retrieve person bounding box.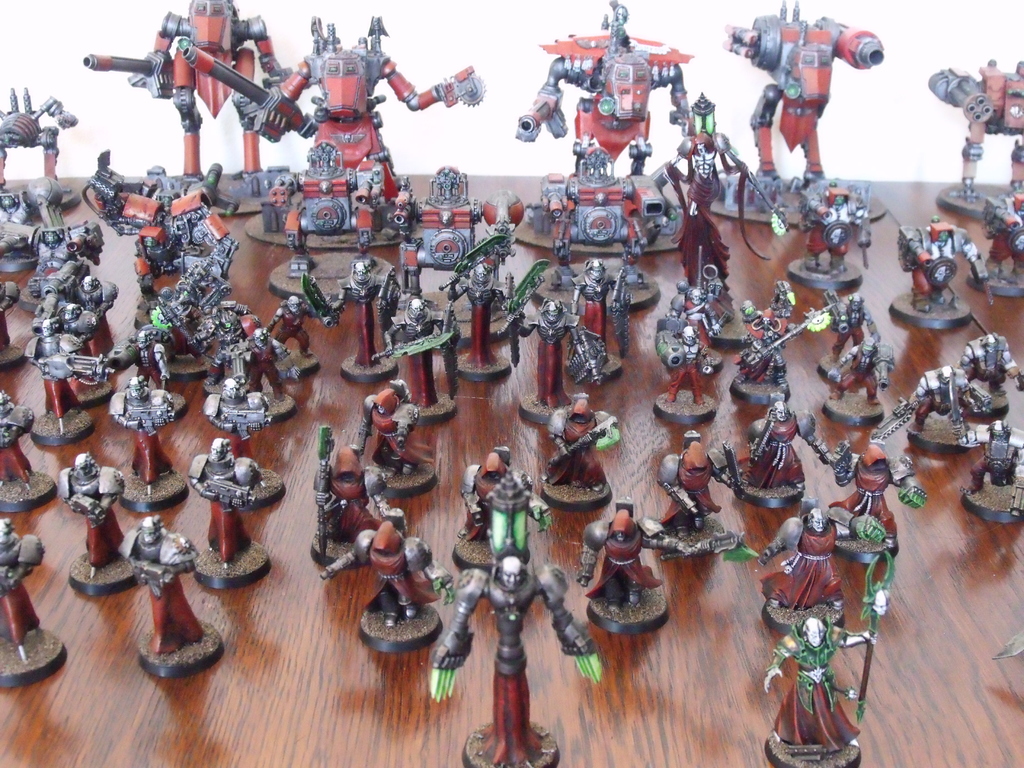
Bounding box: {"x1": 564, "y1": 255, "x2": 623, "y2": 357}.
